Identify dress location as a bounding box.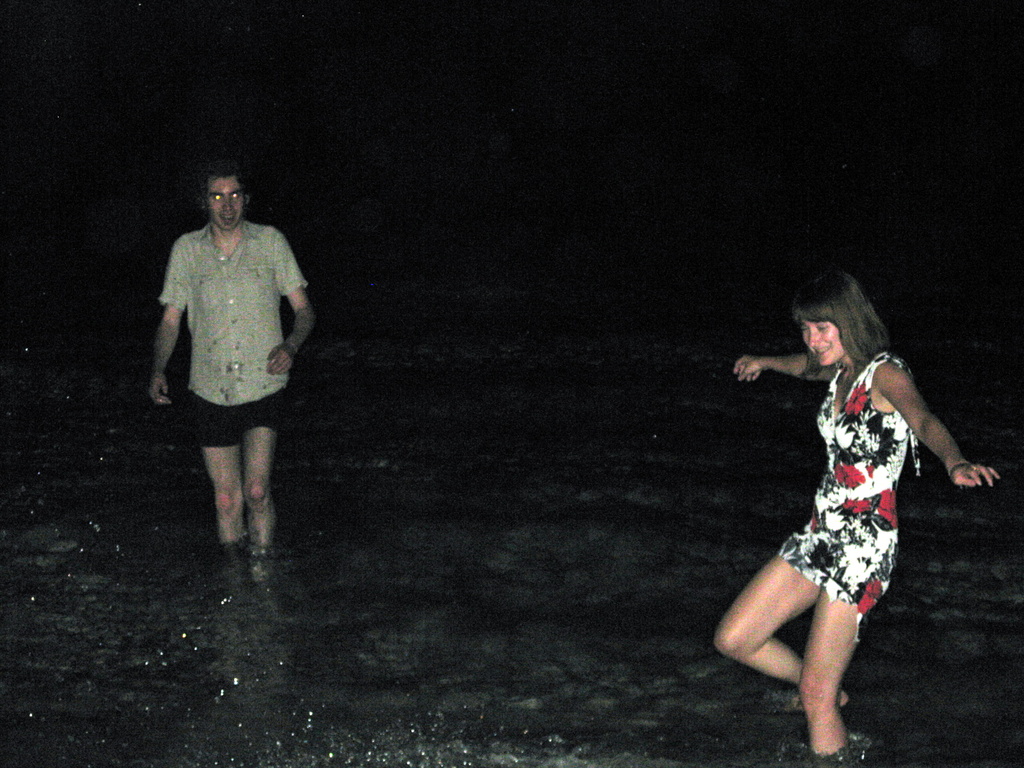
<box>776,352,913,632</box>.
